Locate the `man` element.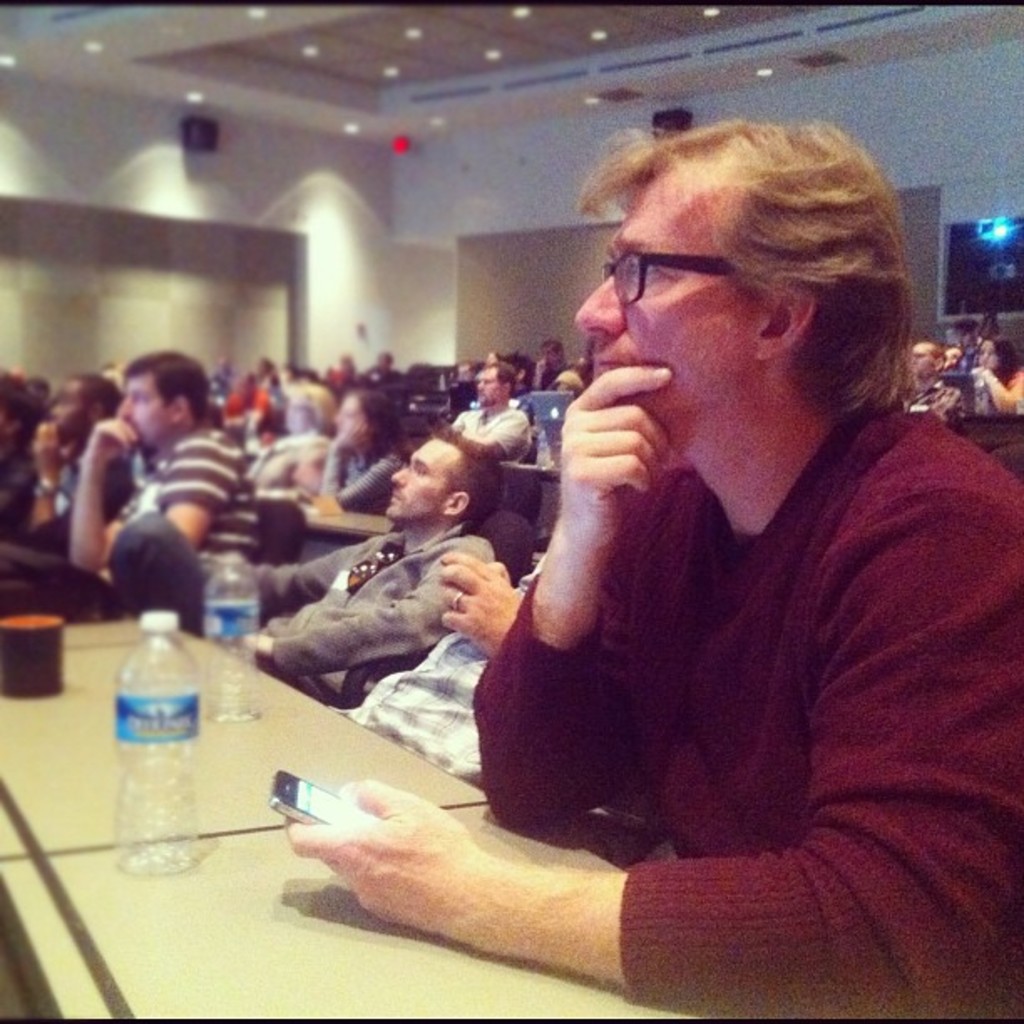
Element bbox: 450/361/535/474.
